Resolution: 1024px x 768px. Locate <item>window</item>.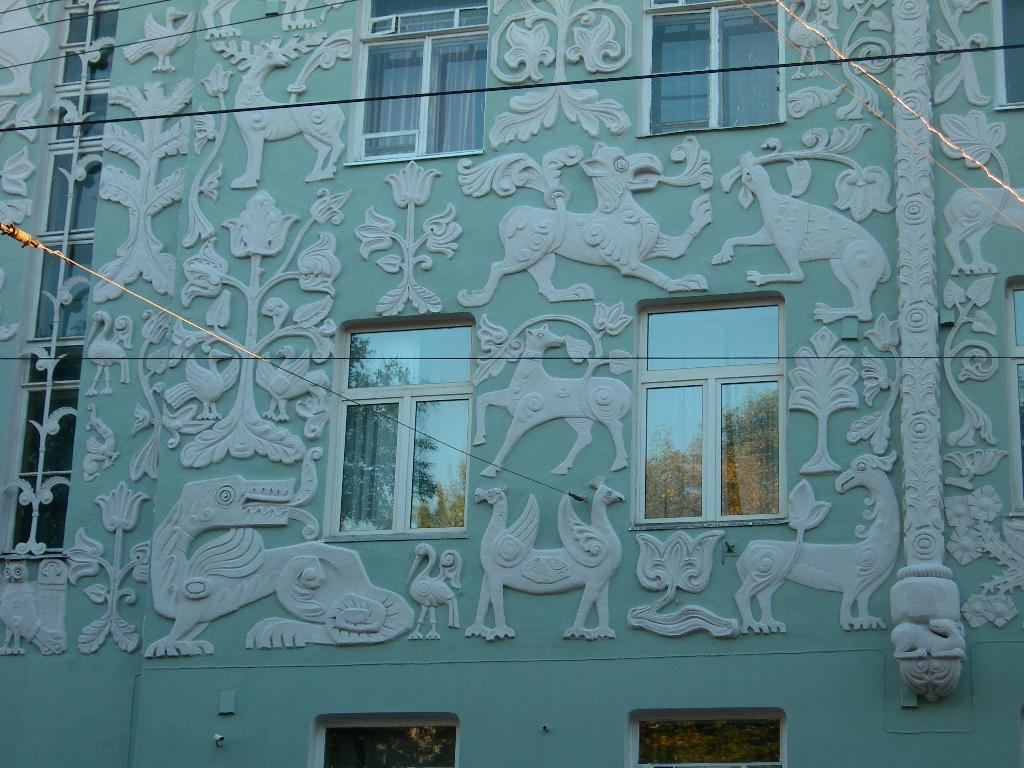
bbox=[334, 0, 481, 164].
